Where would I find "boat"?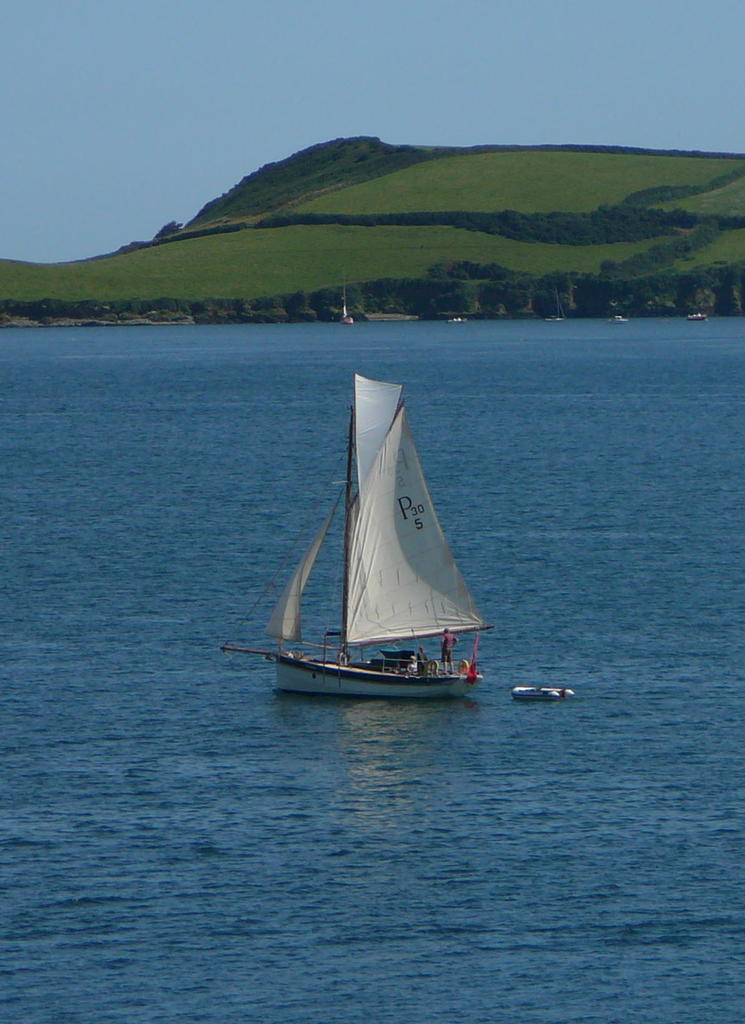
At 608 316 631 324.
